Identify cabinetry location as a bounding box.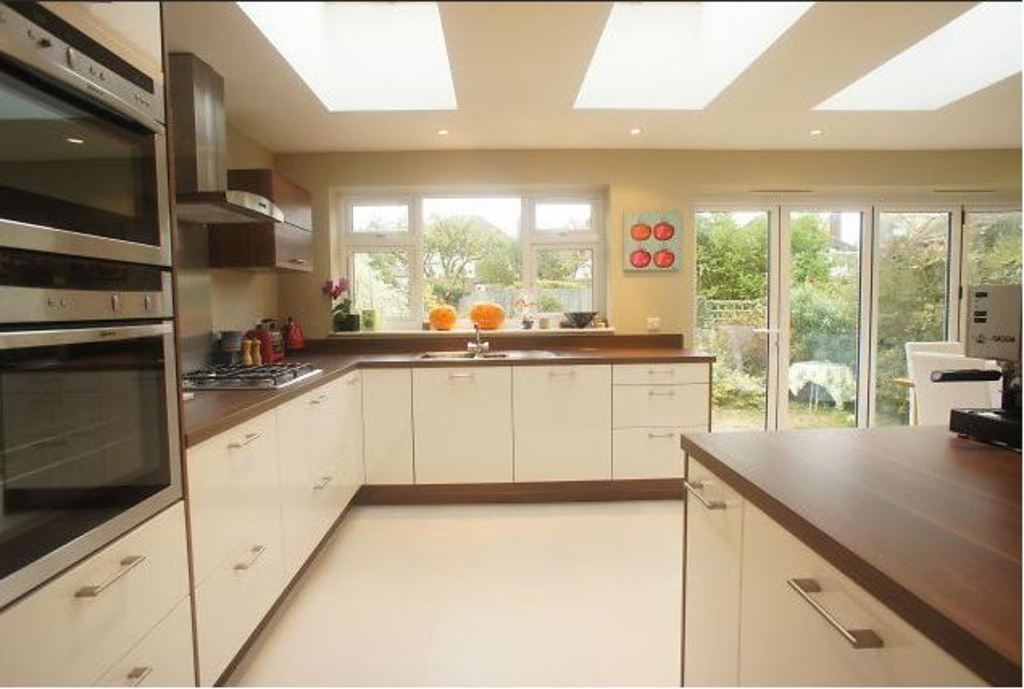
189,378,287,683.
